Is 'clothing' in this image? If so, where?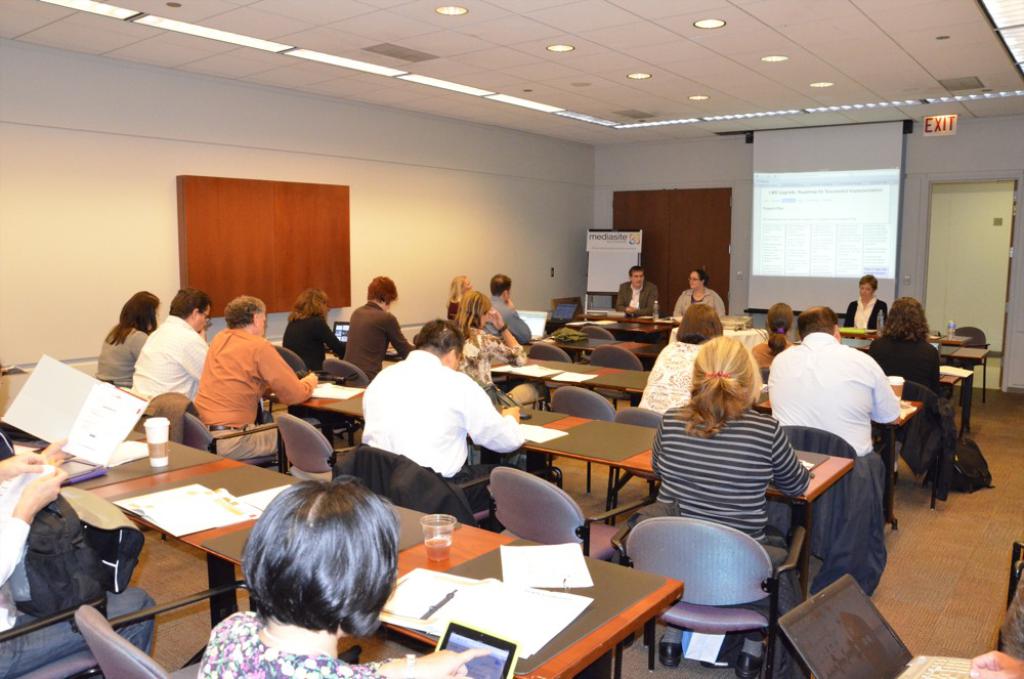
Yes, at pyautogui.locateOnScreen(97, 329, 142, 387).
